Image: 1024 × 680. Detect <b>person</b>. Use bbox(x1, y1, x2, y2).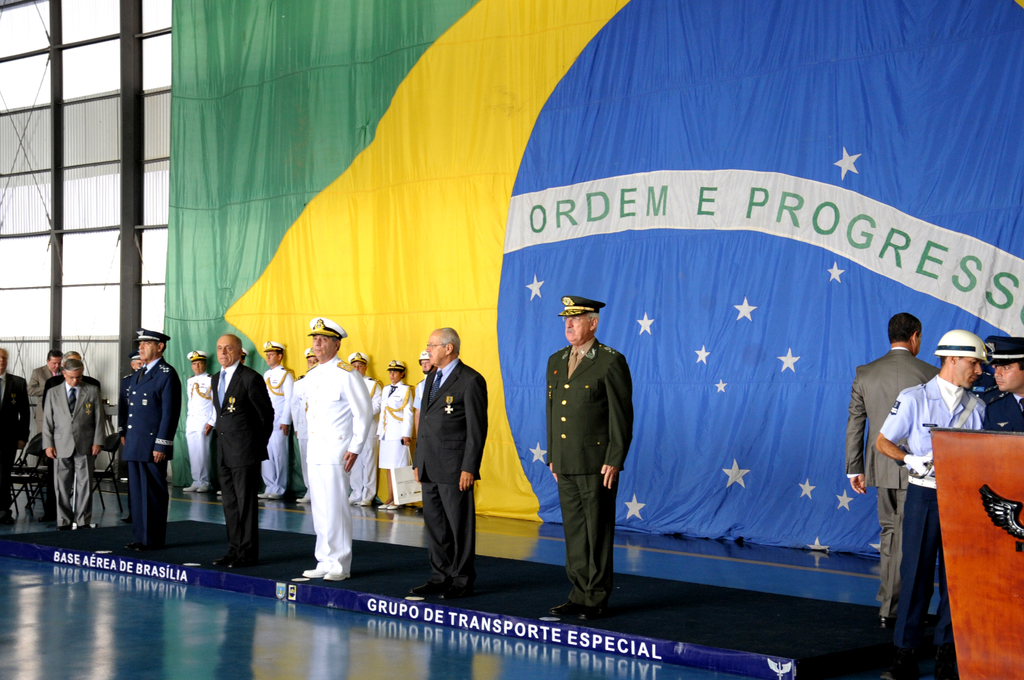
bbox(348, 353, 380, 509).
